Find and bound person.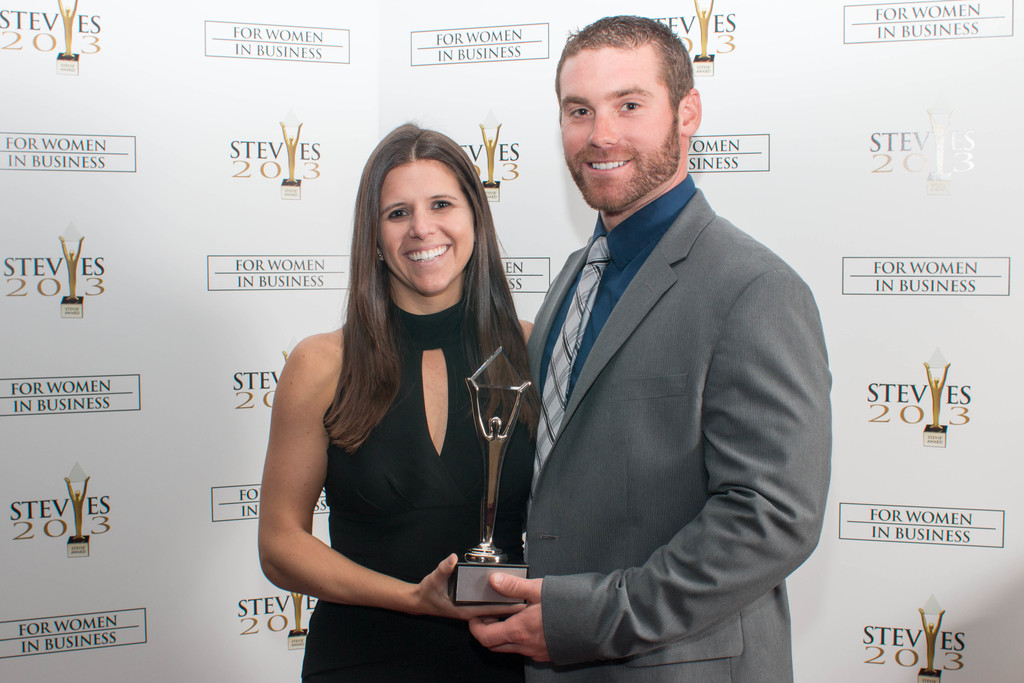
Bound: bbox(283, 110, 550, 682).
